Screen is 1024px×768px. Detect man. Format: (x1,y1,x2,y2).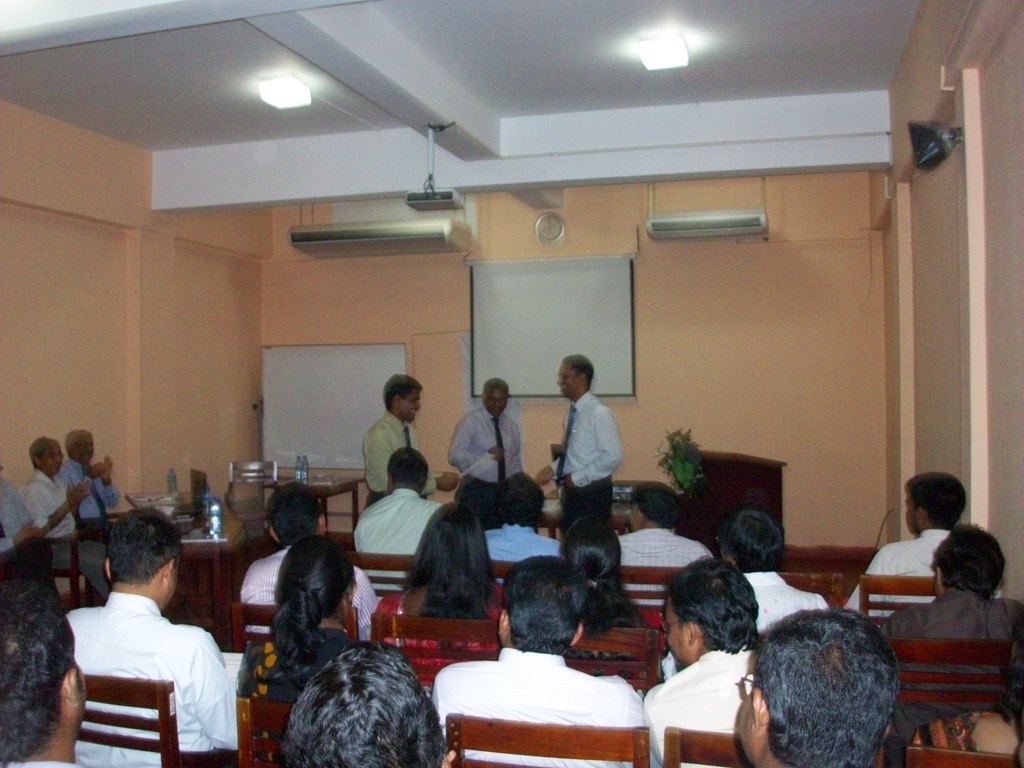
(449,379,531,512).
